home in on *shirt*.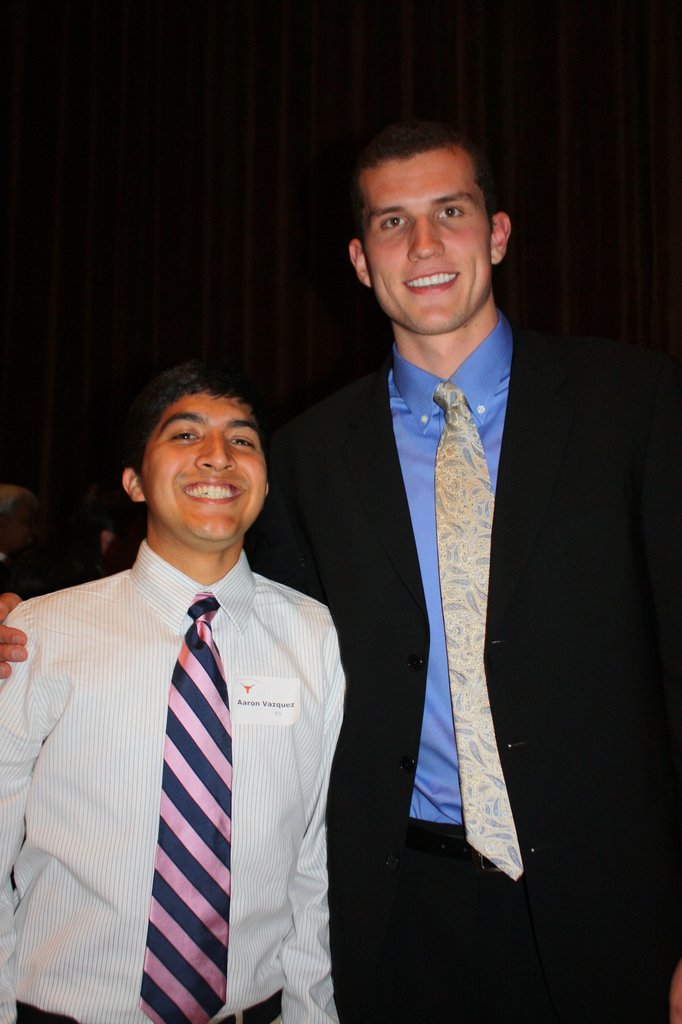
Homed in at 391/308/514/822.
